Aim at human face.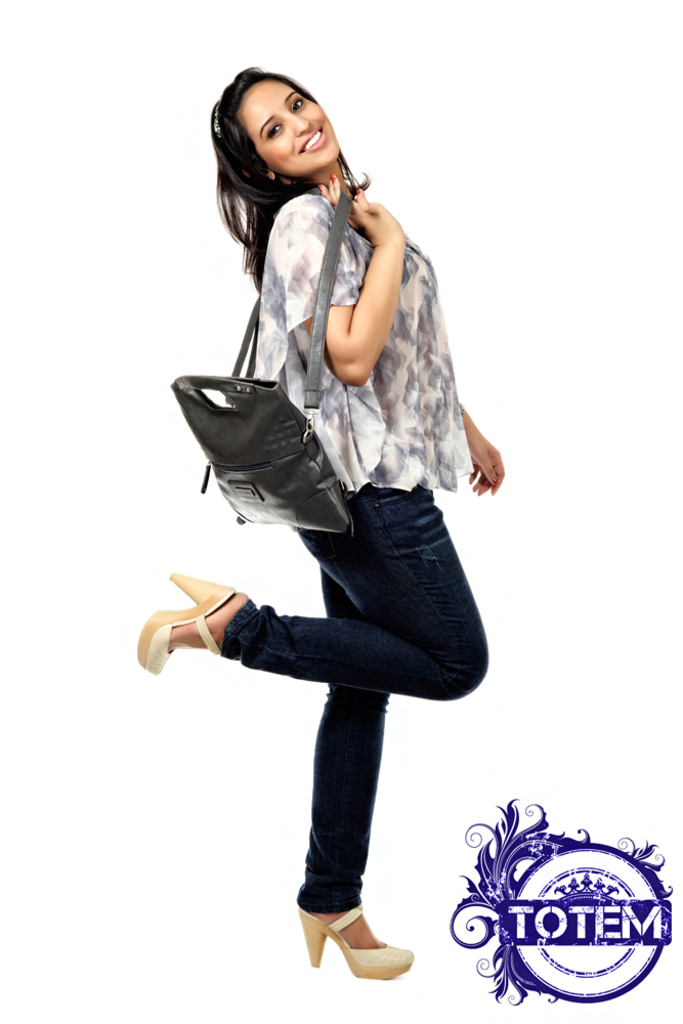
Aimed at (x1=245, y1=83, x2=346, y2=169).
